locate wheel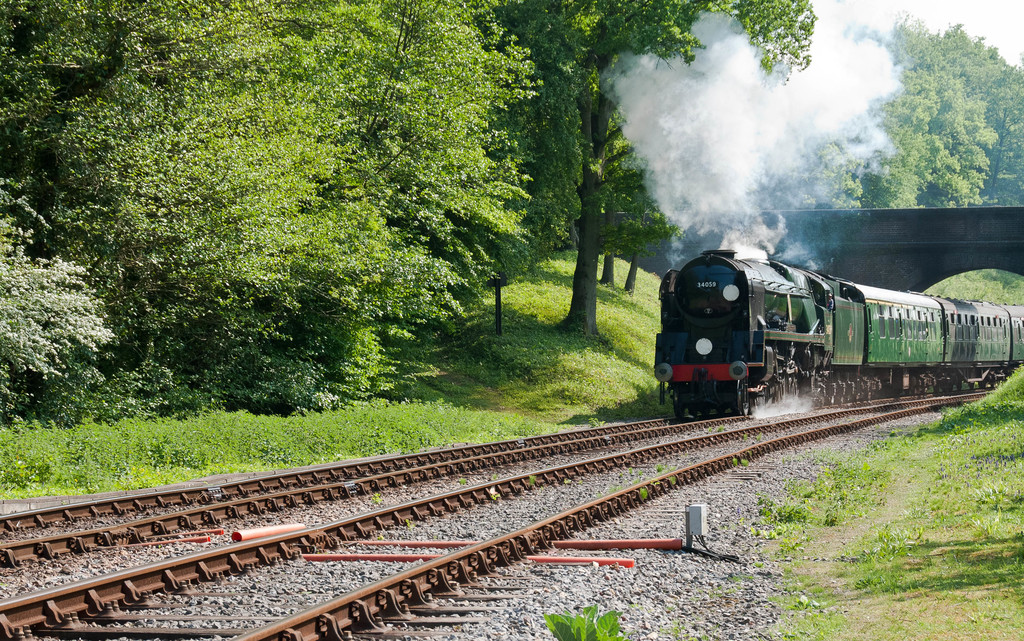
(x1=729, y1=379, x2=756, y2=416)
